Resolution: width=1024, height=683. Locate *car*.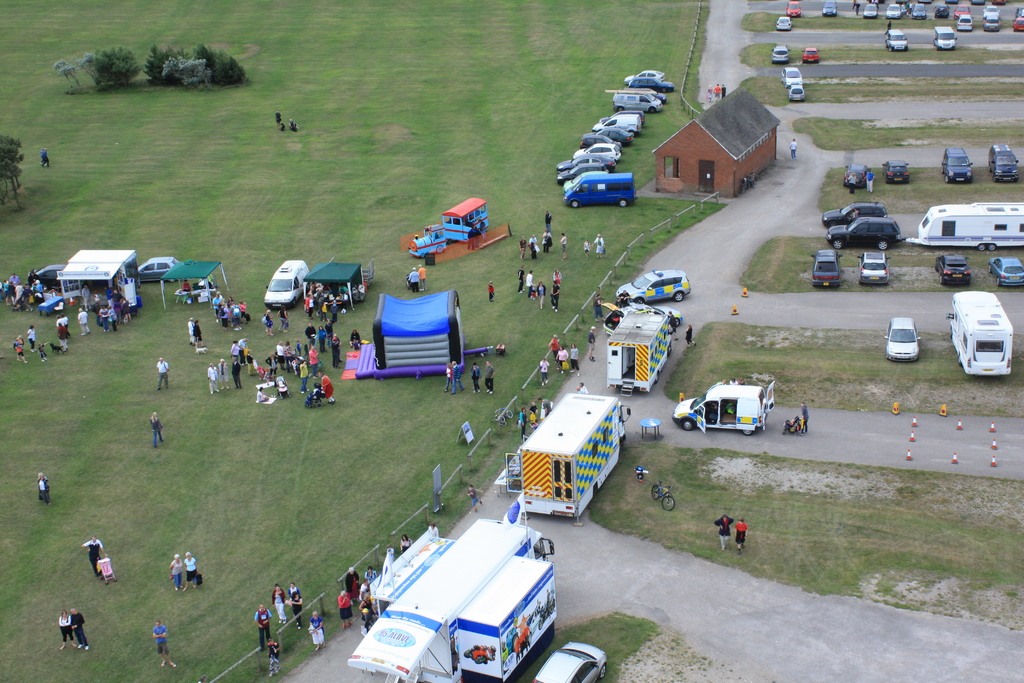
l=558, t=155, r=619, b=170.
